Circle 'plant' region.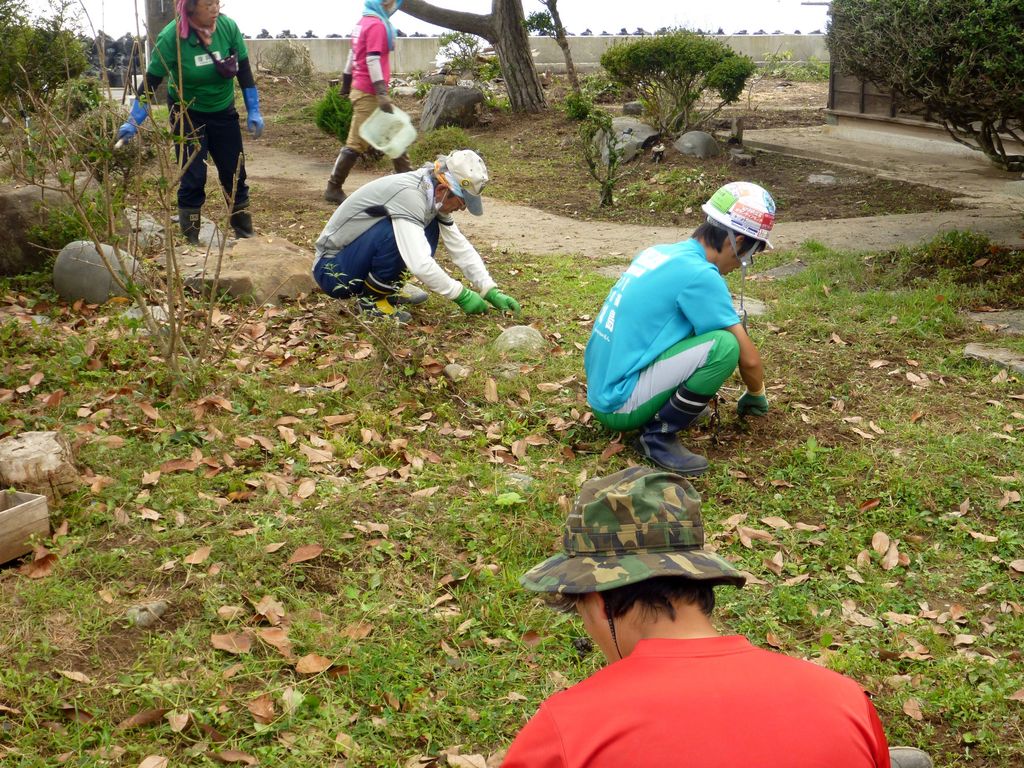
Region: box=[31, 184, 176, 253].
